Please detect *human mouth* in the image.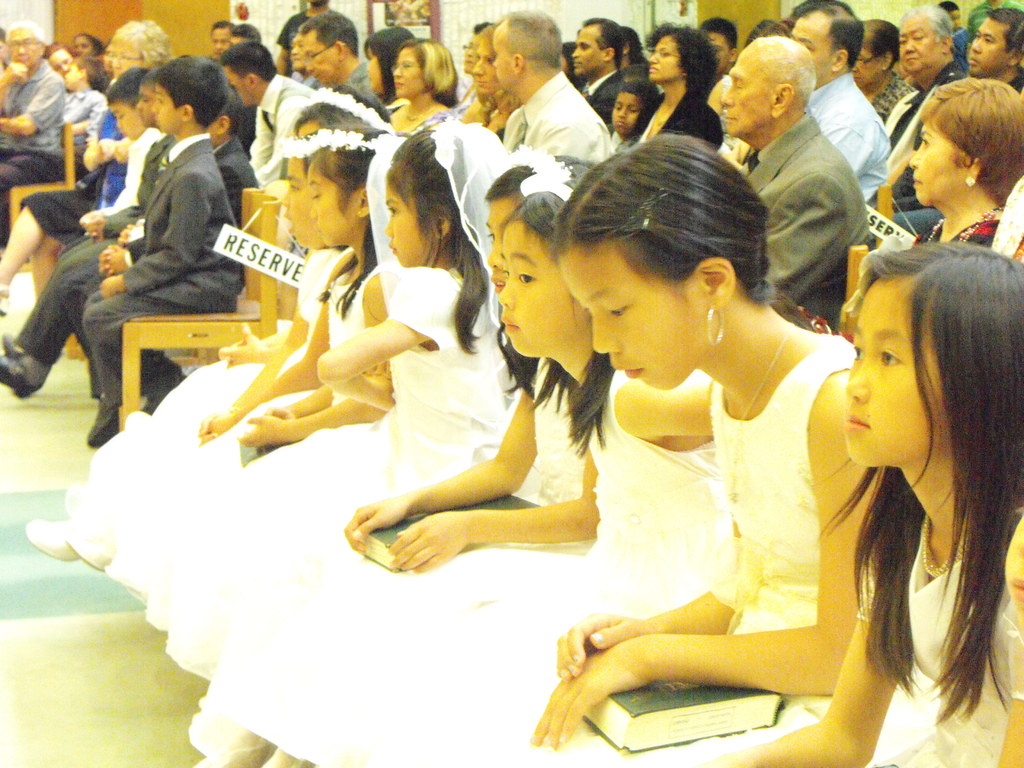
{"x1": 397, "y1": 82, "x2": 406, "y2": 87}.
